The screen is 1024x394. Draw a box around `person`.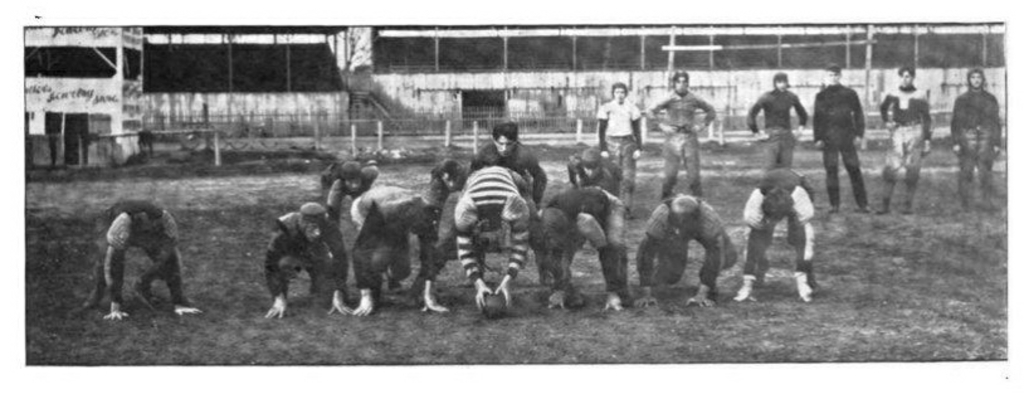
<bbox>77, 198, 203, 318</bbox>.
